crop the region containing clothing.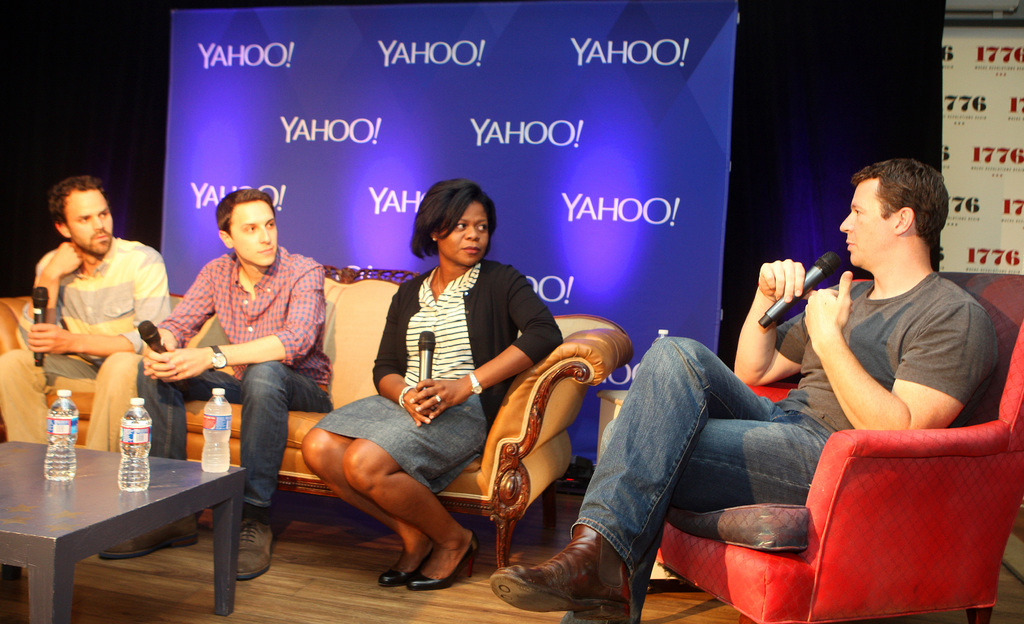
Crop region: (316, 271, 543, 504).
